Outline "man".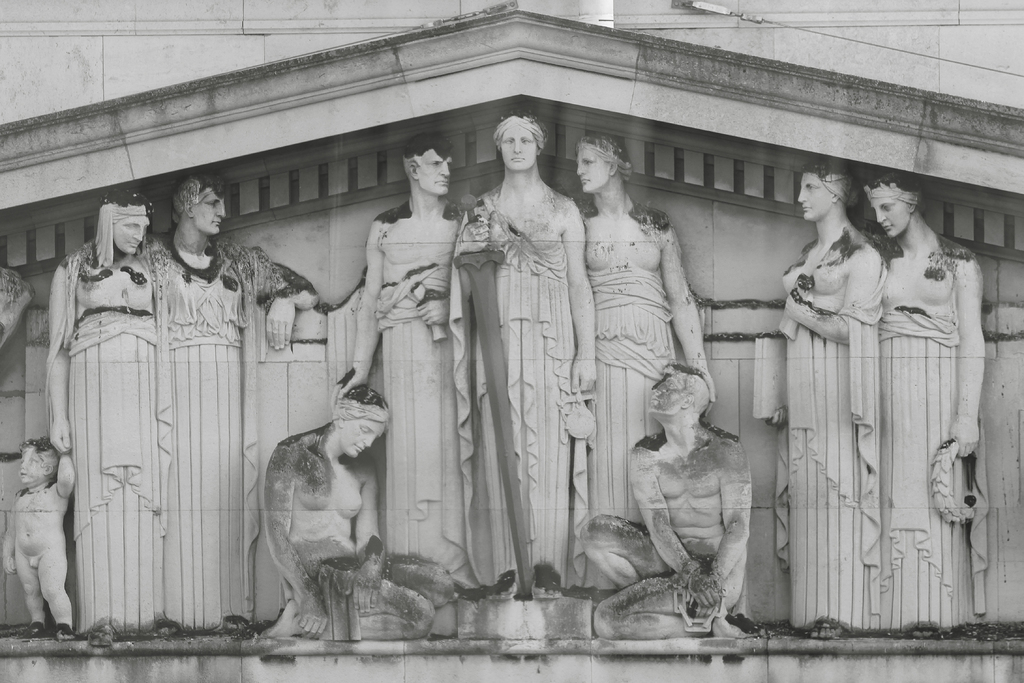
Outline: bbox=(632, 358, 771, 624).
